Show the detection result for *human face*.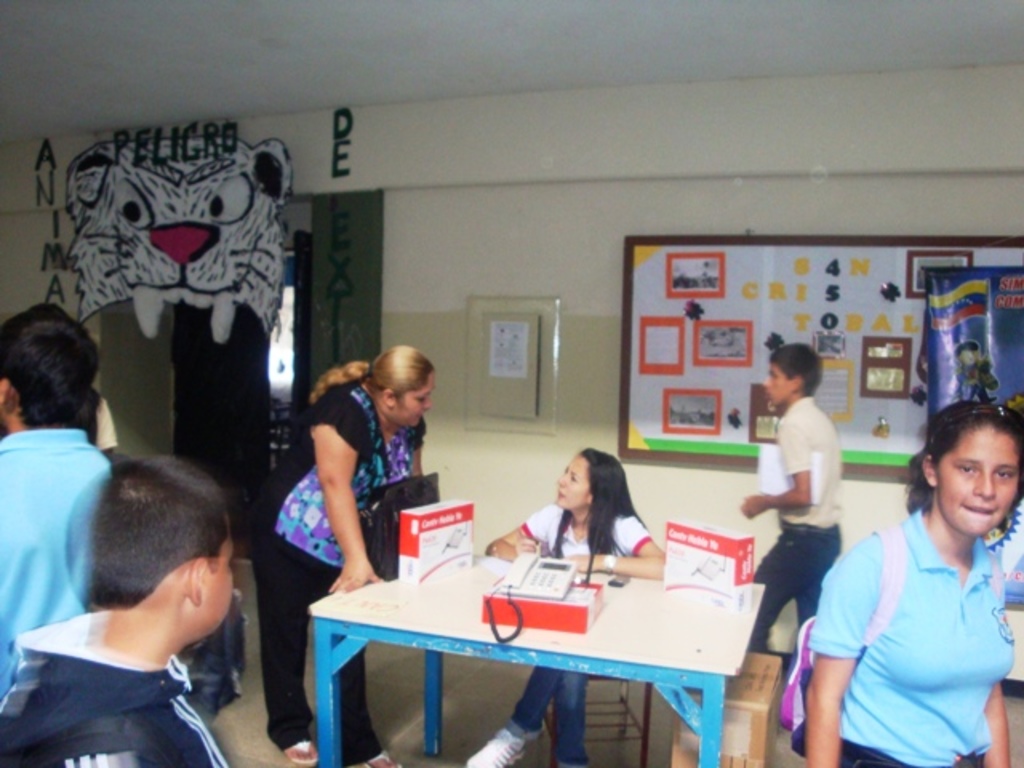
{"left": 200, "top": 531, "right": 237, "bottom": 635}.
